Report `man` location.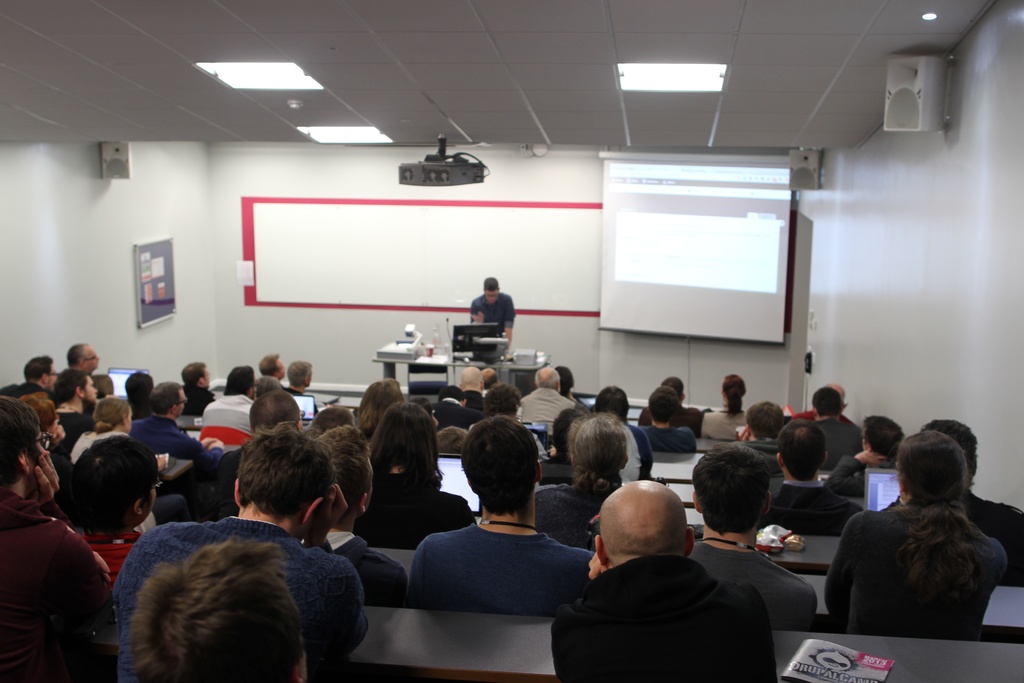
Report: [392, 438, 614, 646].
